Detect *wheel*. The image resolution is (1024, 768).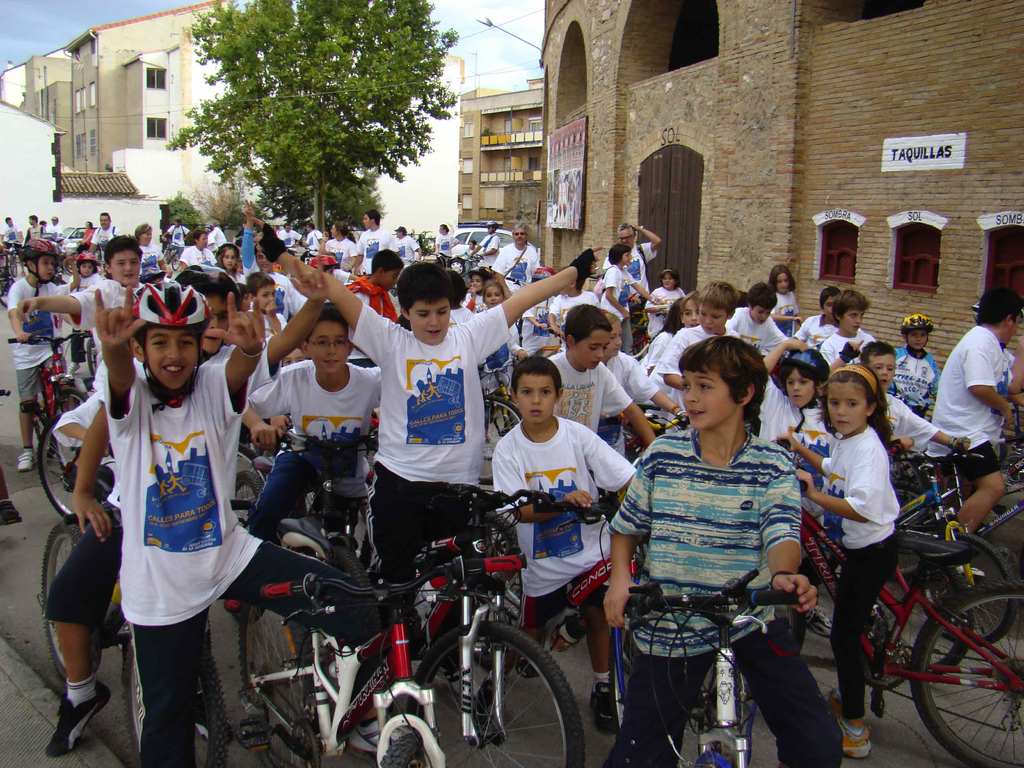
[left=907, top=582, right=1023, bottom=767].
